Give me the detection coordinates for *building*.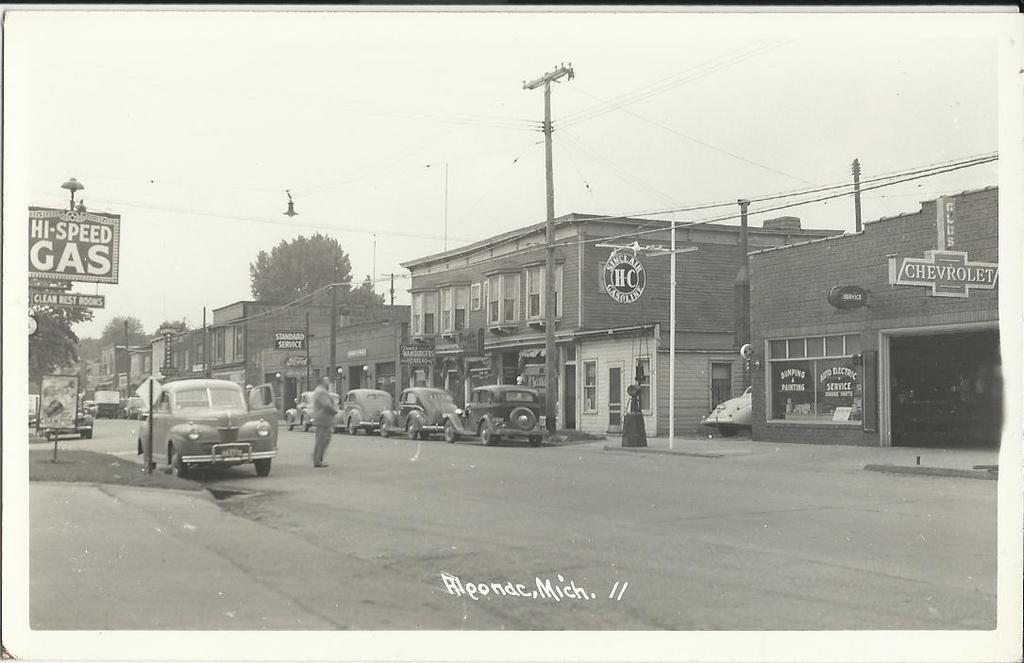
l=404, t=219, r=838, b=436.
